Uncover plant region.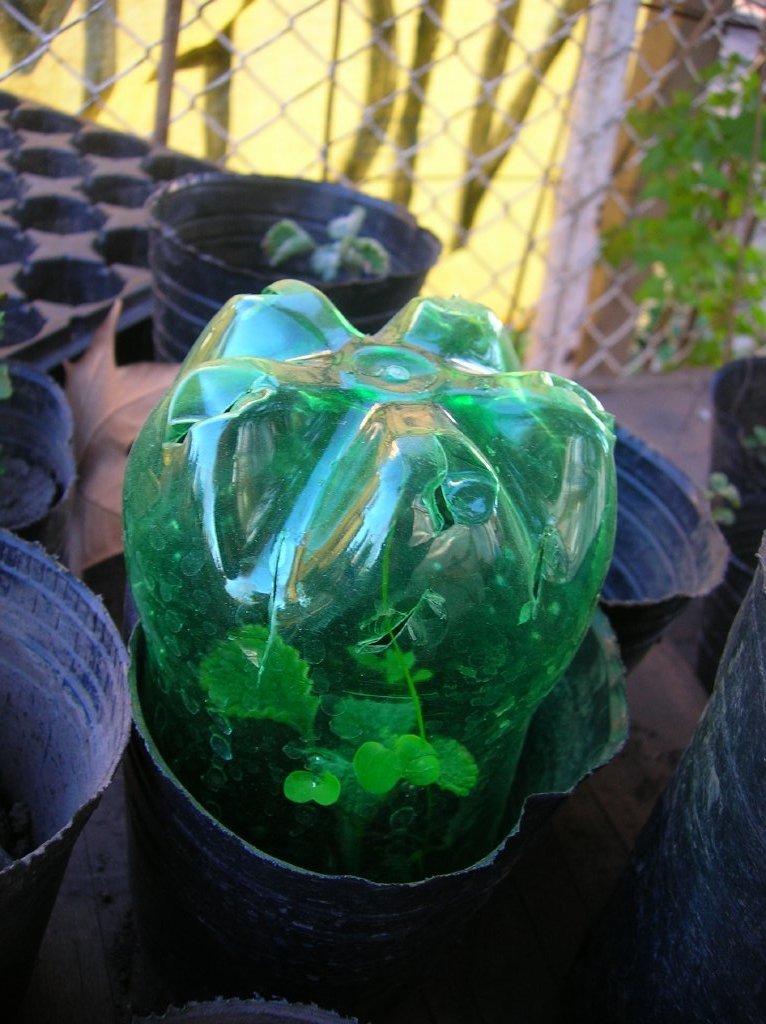
Uncovered: 175, 604, 473, 854.
